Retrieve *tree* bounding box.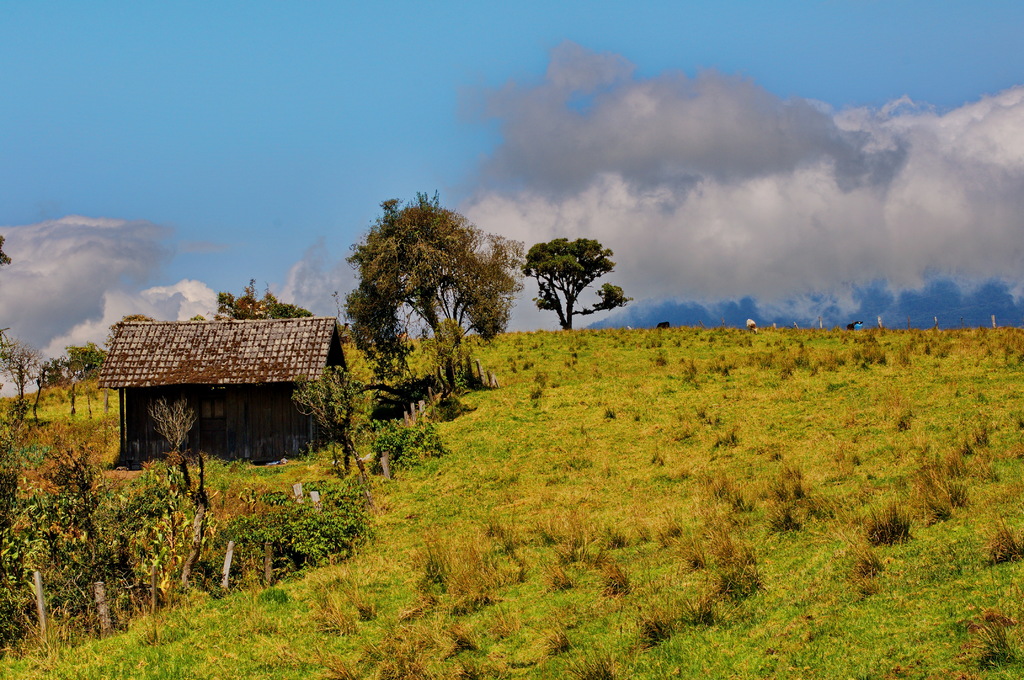
Bounding box: 58/342/111/416.
